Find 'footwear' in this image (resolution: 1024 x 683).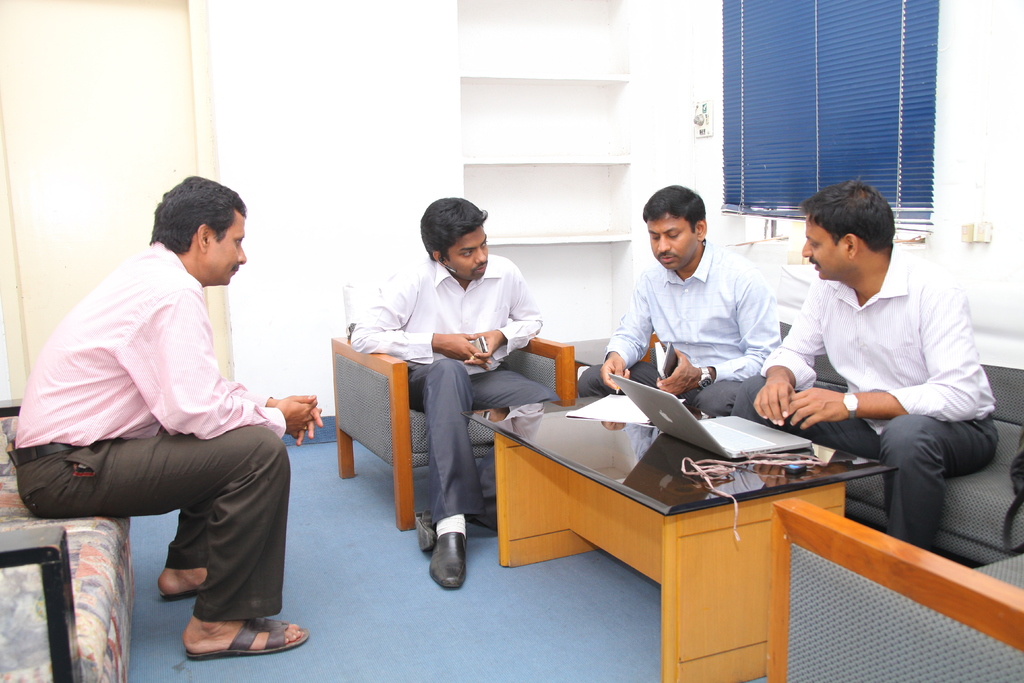
[183, 600, 292, 662].
